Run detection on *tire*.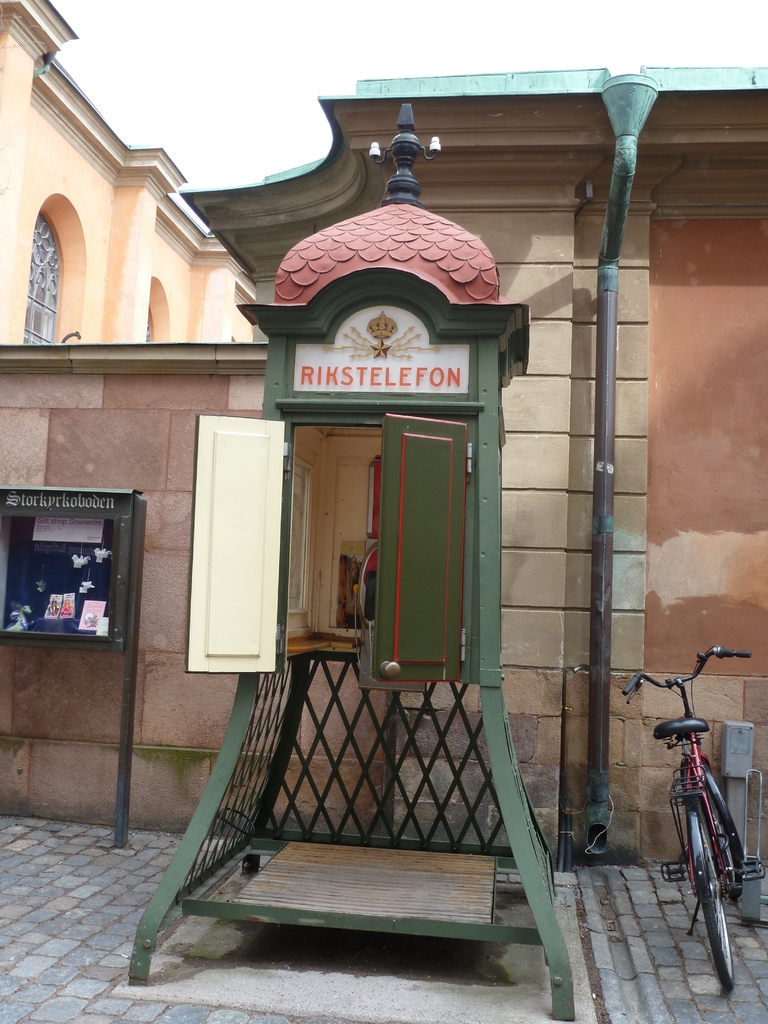
Result: [left=704, top=880, right=739, bottom=992].
